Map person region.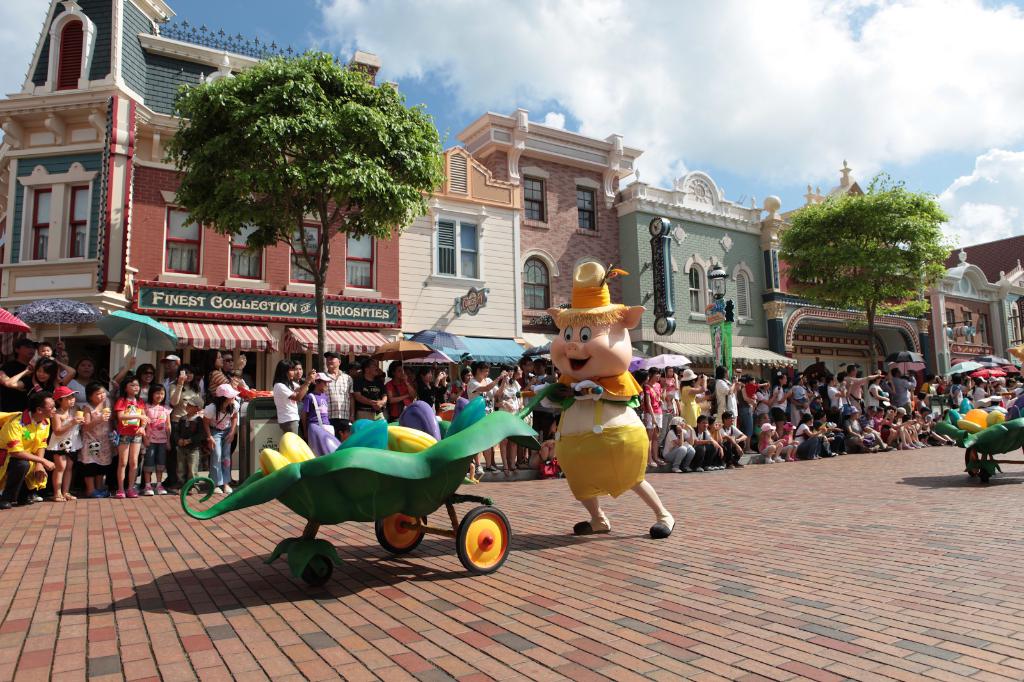
Mapped to pyautogui.locateOnScreen(160, 351, 178, 385).
